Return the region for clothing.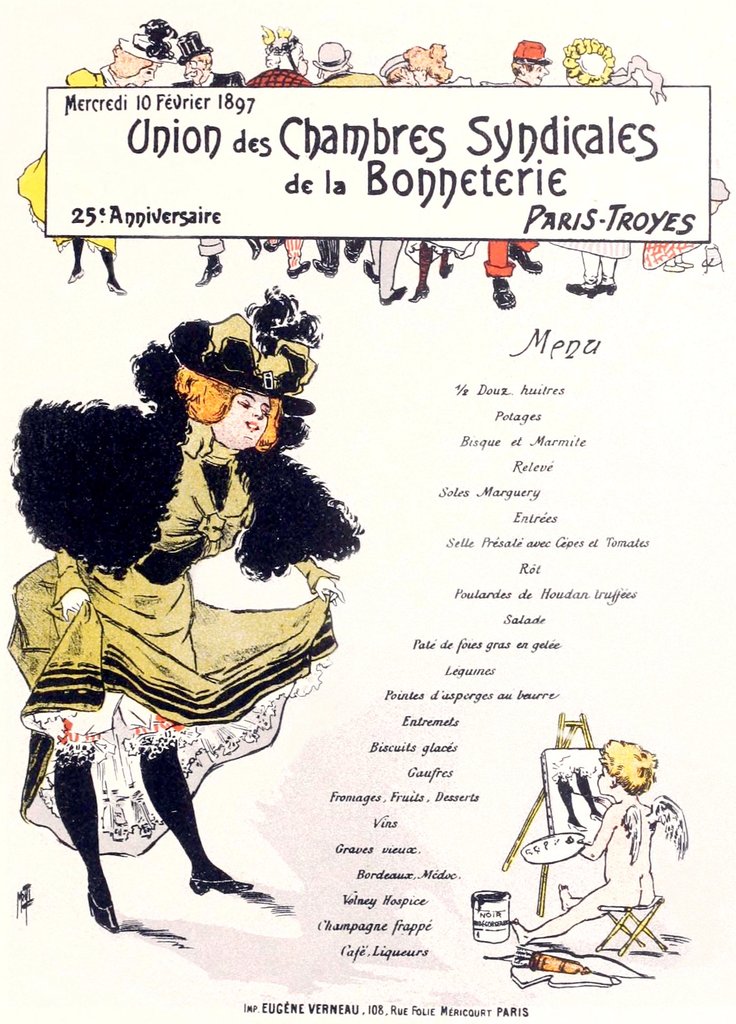
box=[386, 73, 414, 297].
